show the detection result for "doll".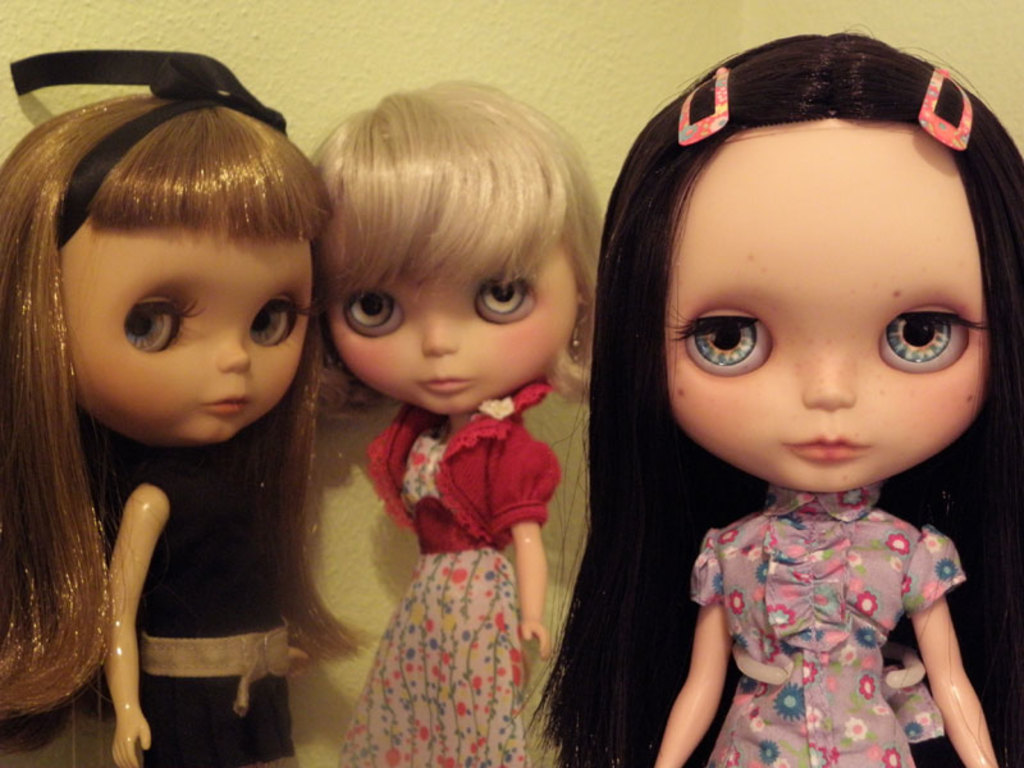
[306,83,608,767].
